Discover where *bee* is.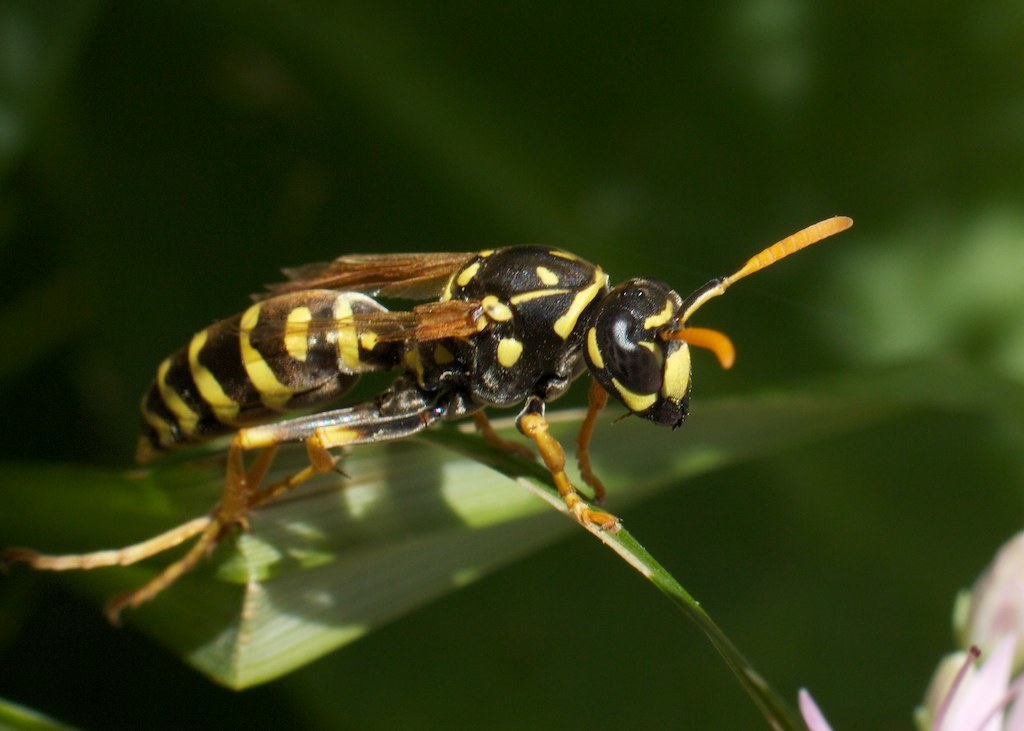
Discovered at box(0, 207, 866, 638).
